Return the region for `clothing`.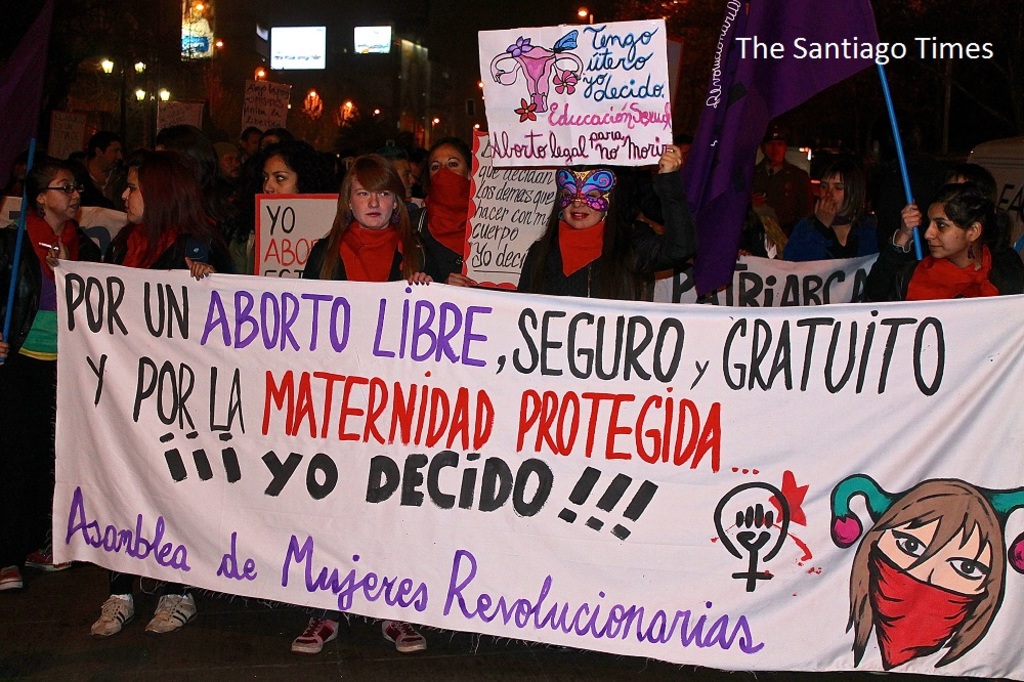
pyautogui.locateOnScreen(899, 223, 1001, 299).
